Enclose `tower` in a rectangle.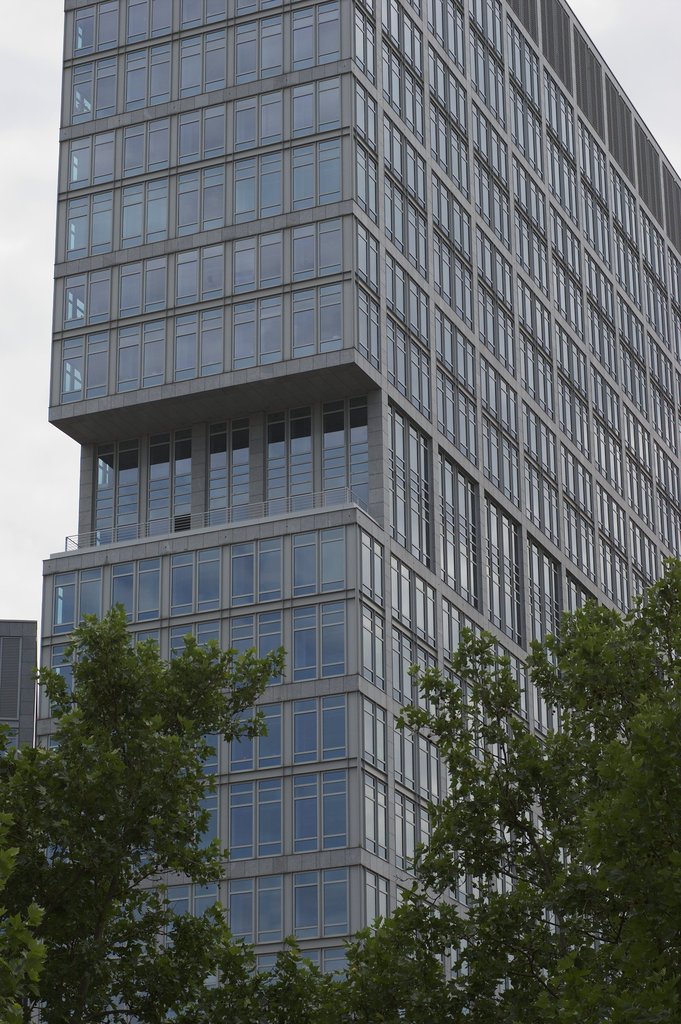
(34,0,680,1023).
